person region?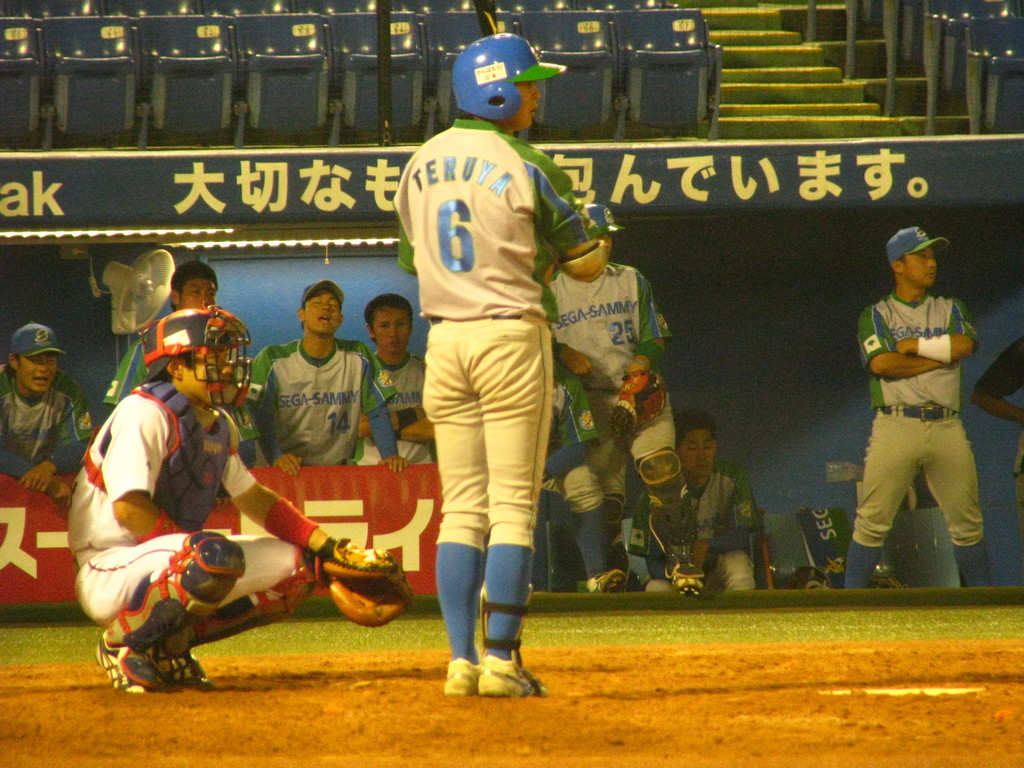
969,333,1023,519
